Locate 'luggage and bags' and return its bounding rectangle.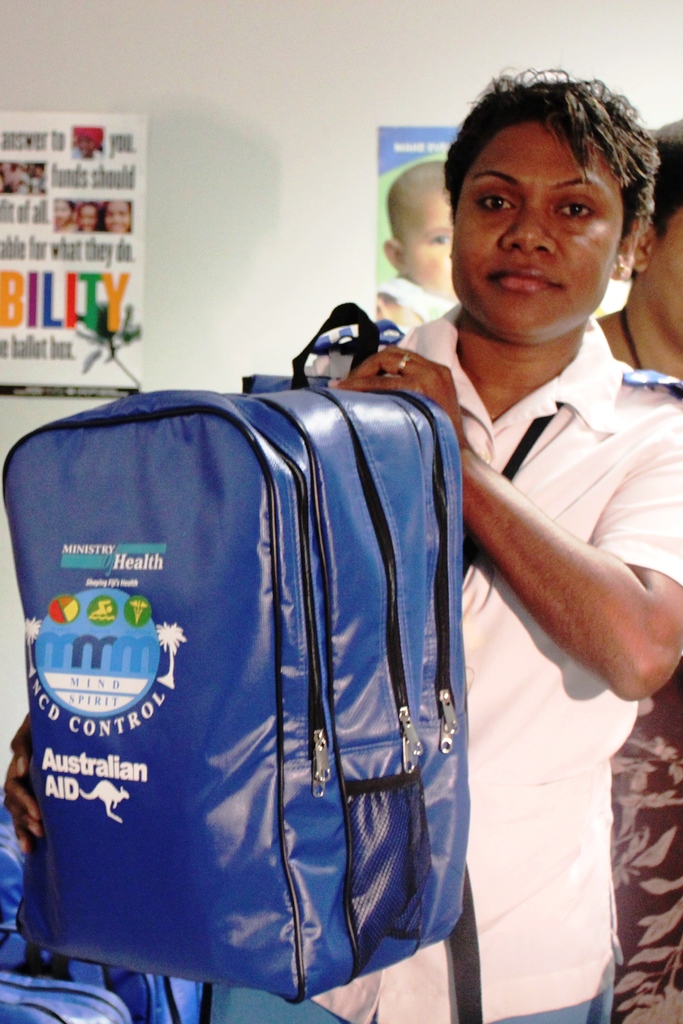
(left=0, top=783, right=211, bottom=1023).
